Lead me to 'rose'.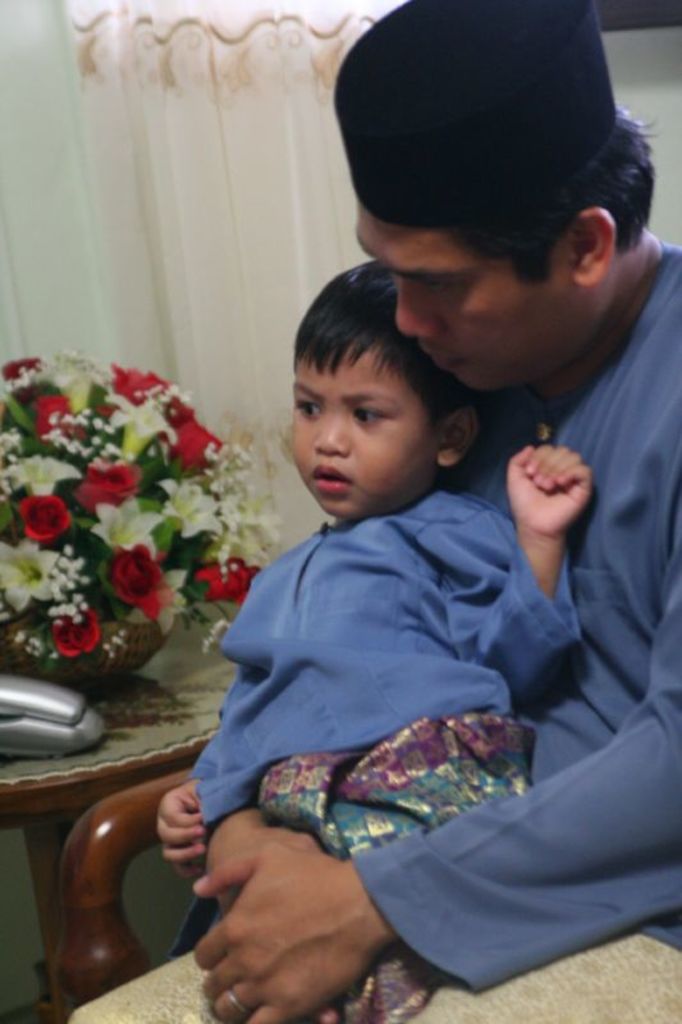
Lead to [left=20, top=495, right=70, bottom=548].
